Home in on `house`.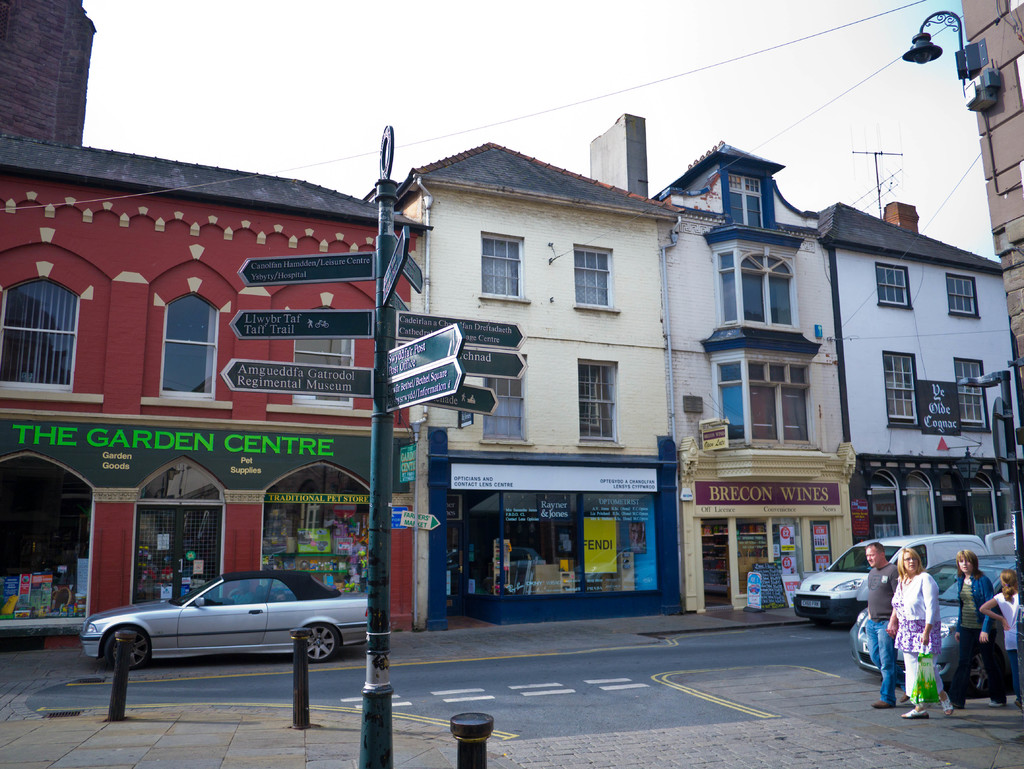
Homed in at select_region(394, 138, 691, 628).
